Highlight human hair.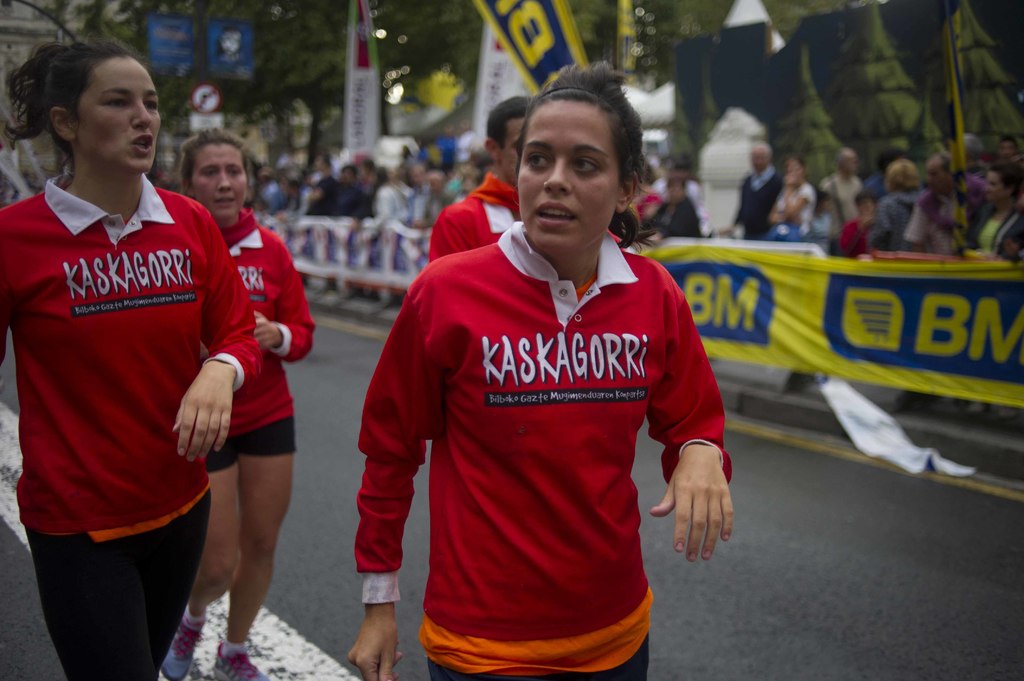
Highlighted region: (left=488, top=95, right=532, bottom=152).
